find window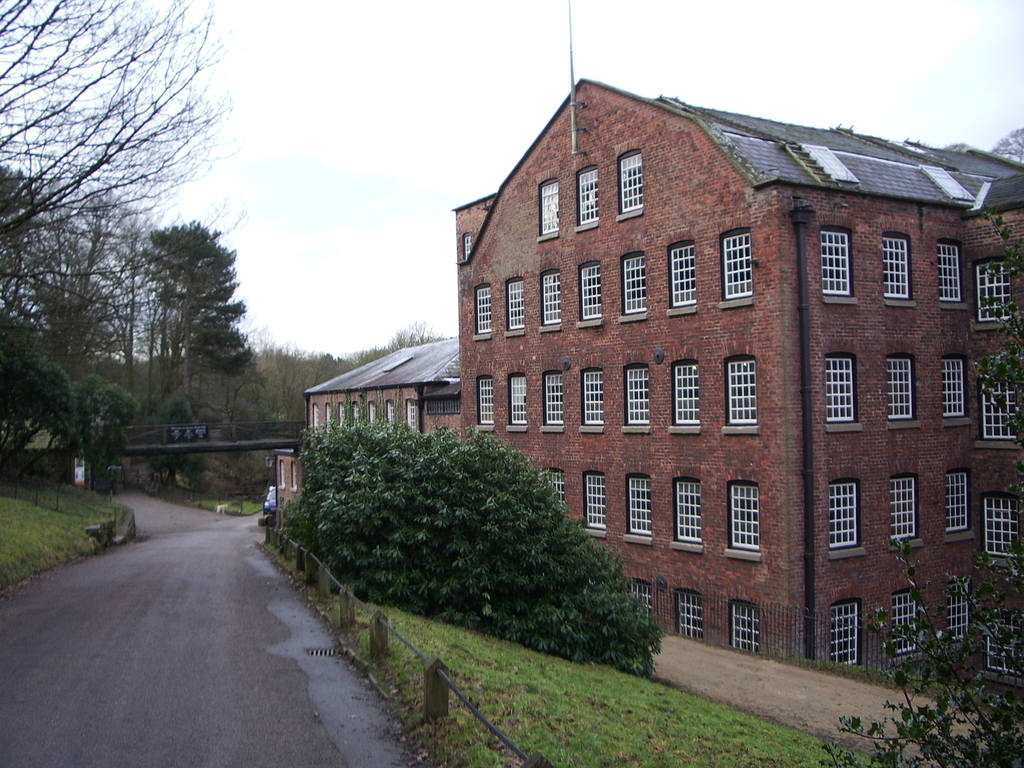
<box>822,230,854,303</box>
